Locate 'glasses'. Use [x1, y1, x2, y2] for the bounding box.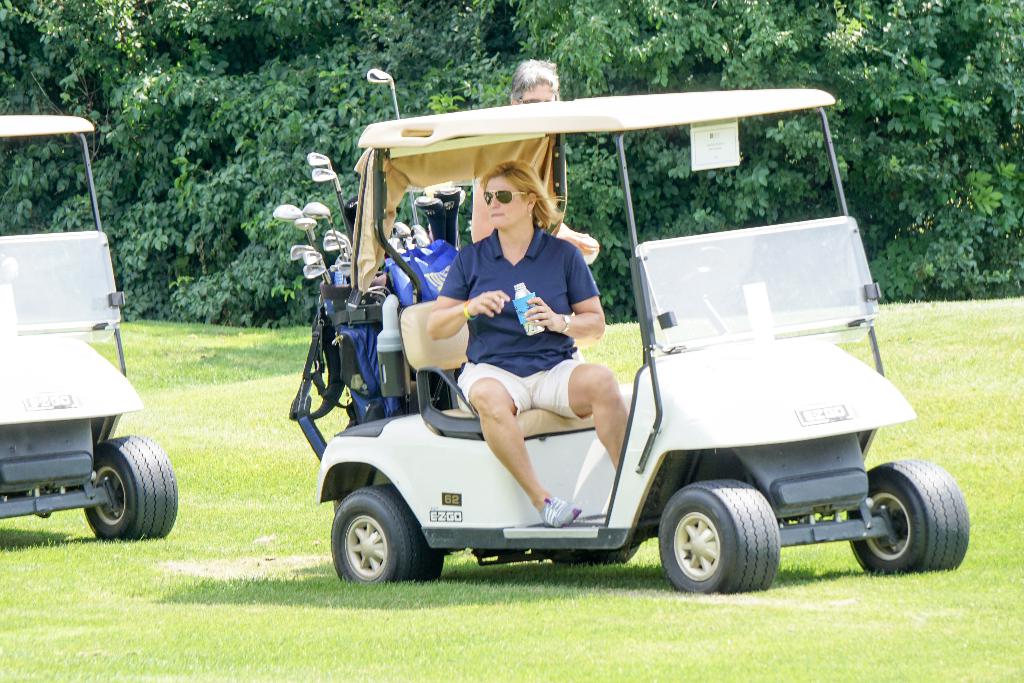
[479, 190, 525, 205].
